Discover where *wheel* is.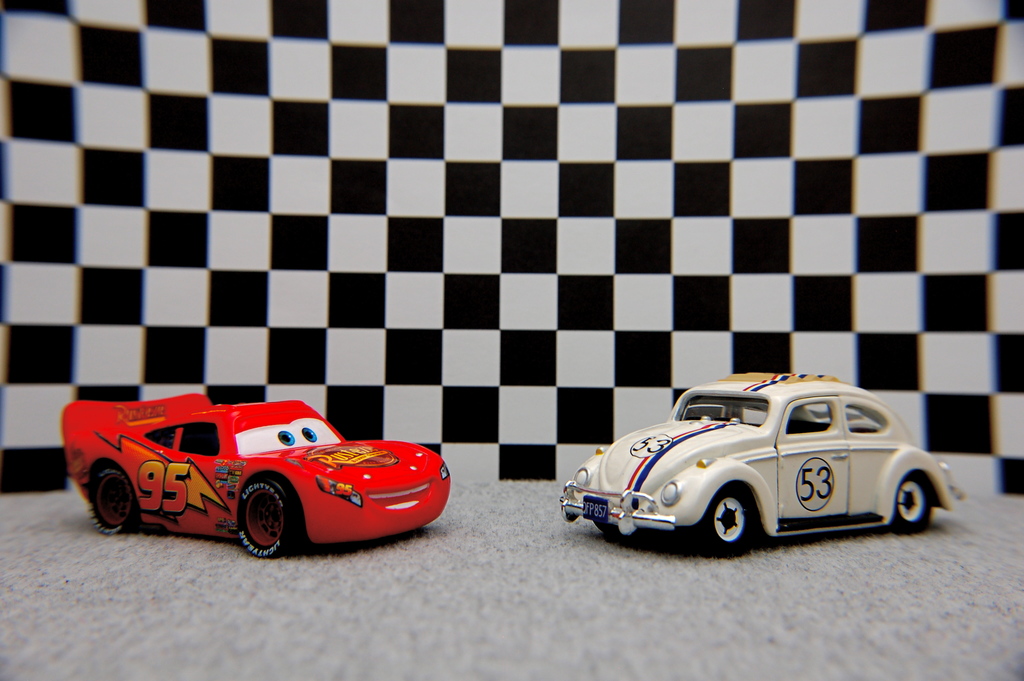
Discovered at 82 469 142 530.
